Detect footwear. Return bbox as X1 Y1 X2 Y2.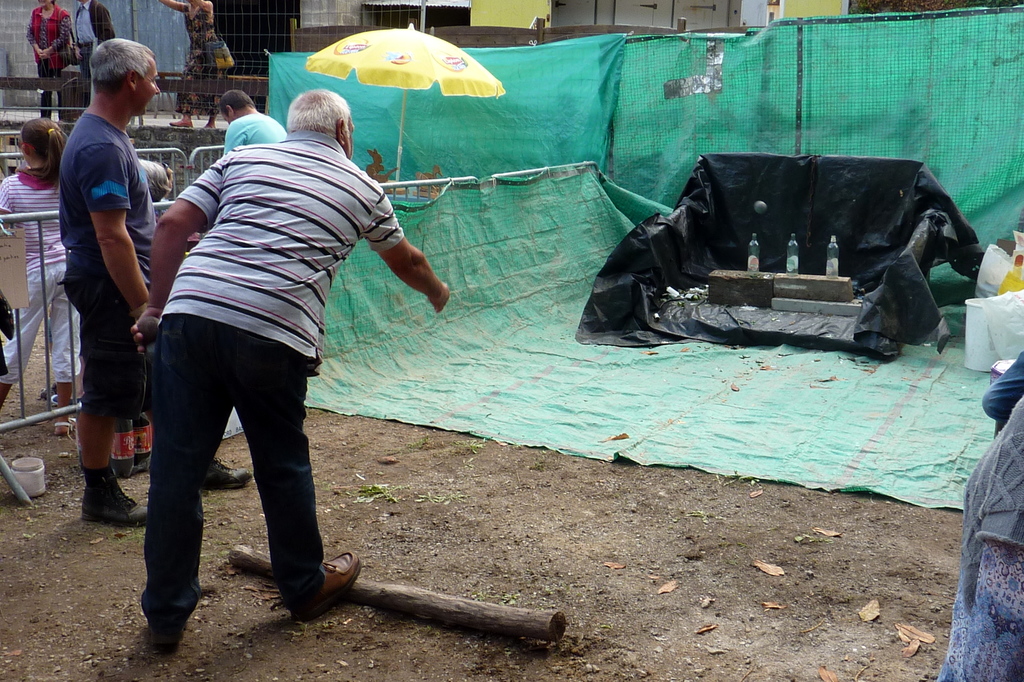
145 627 189 657.
